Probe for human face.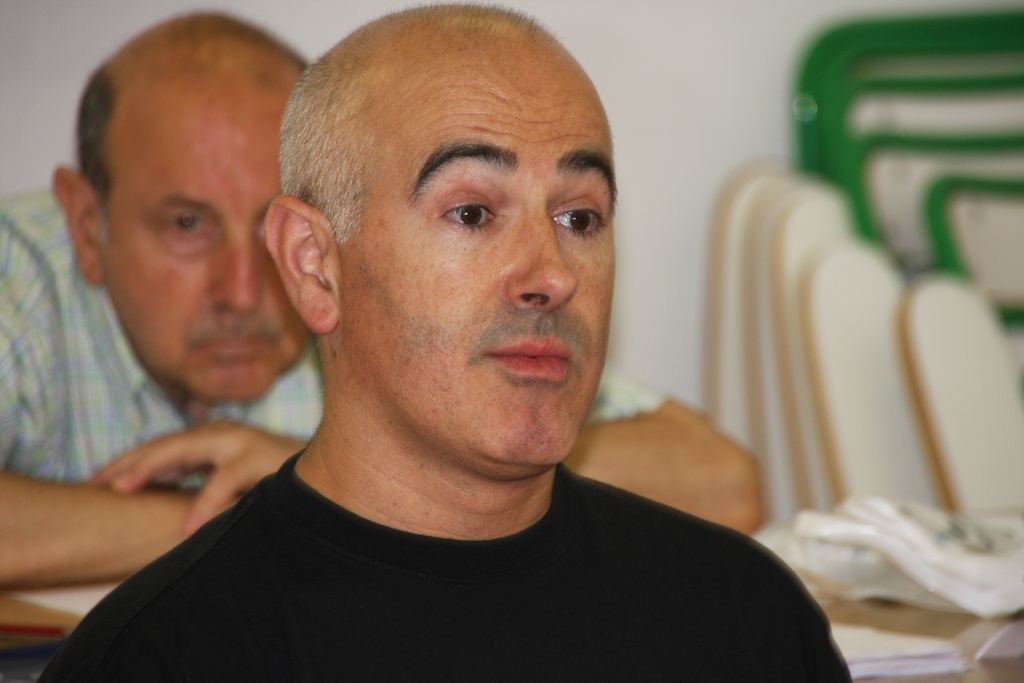
Probe result: [x1=342, y1=40, x2=612, y2=461].
